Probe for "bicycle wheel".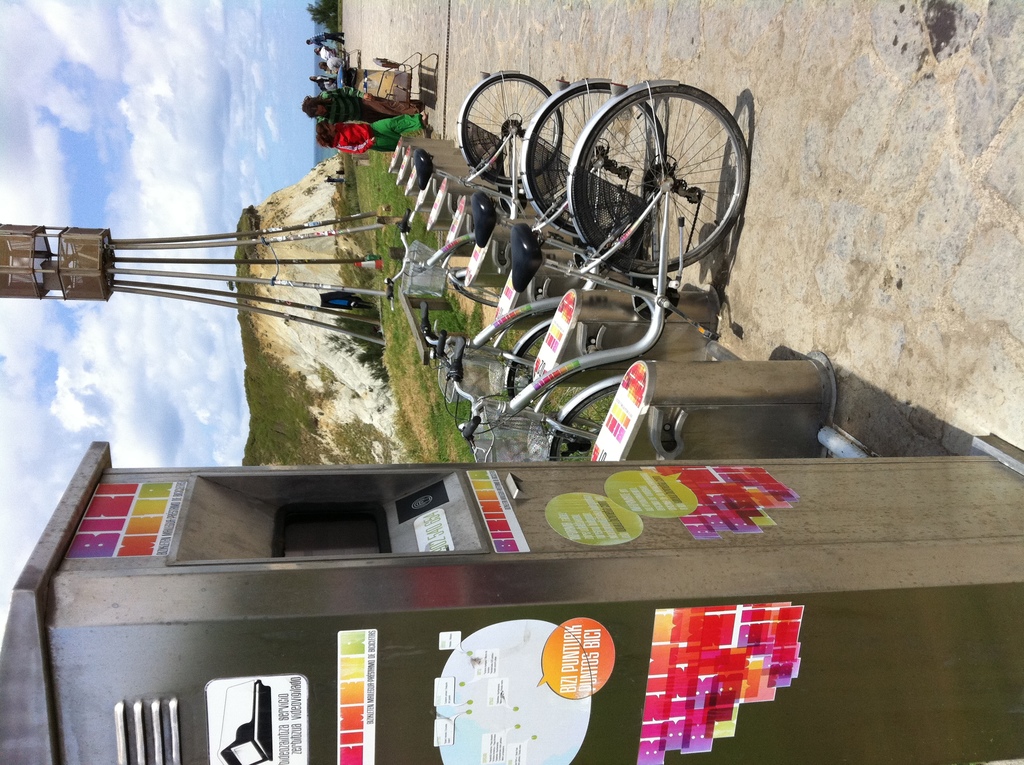
Probe result: (507,325,585,415).
